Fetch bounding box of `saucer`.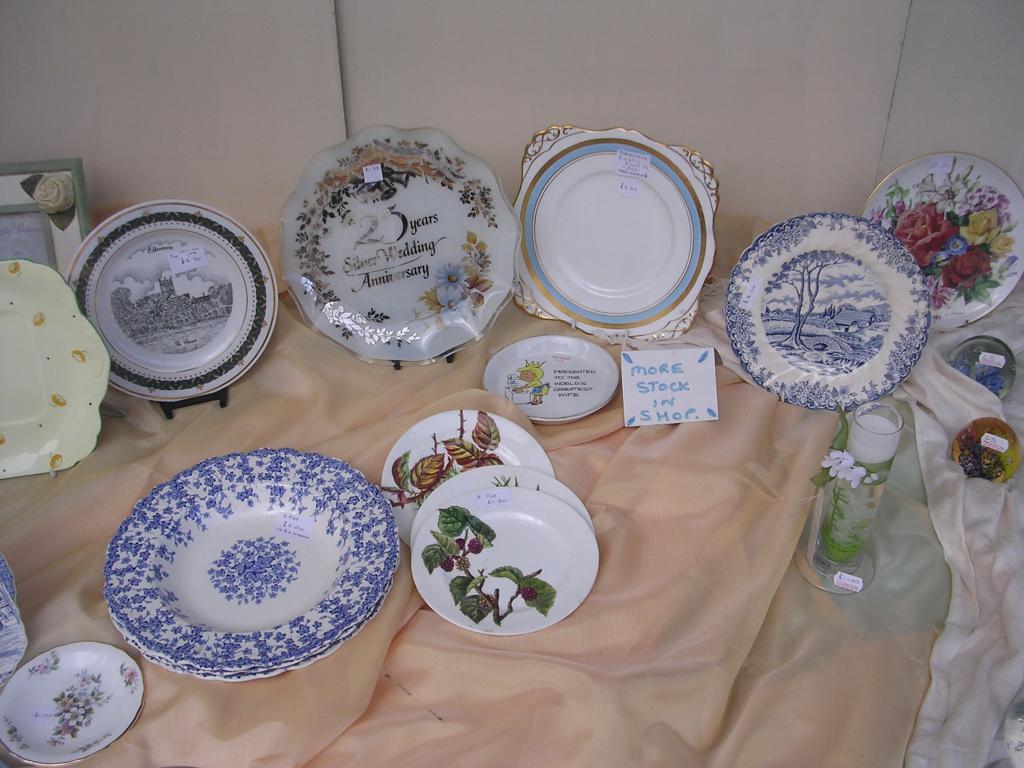
Bbox: x1=0 y1=642 x2=147 y2=767.
